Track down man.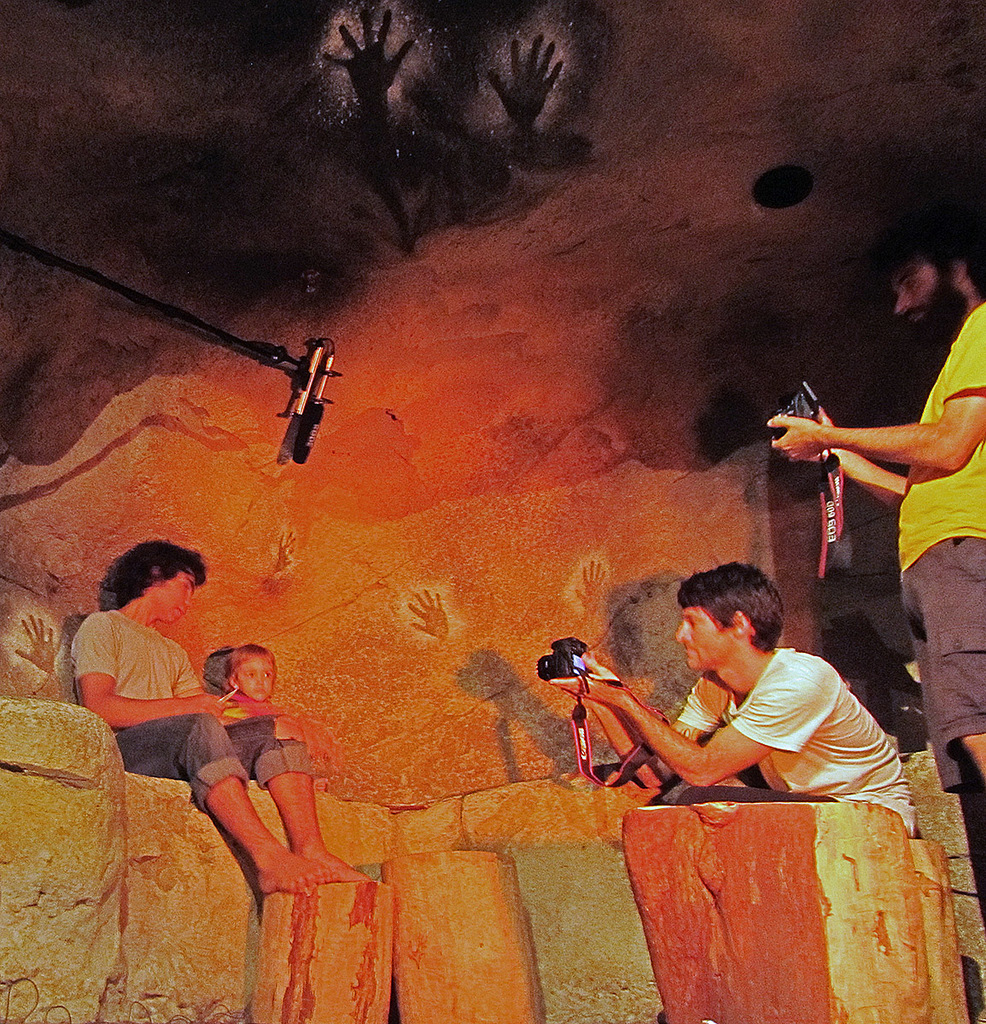
Tracked to rect(765, 231, 985, 794).
